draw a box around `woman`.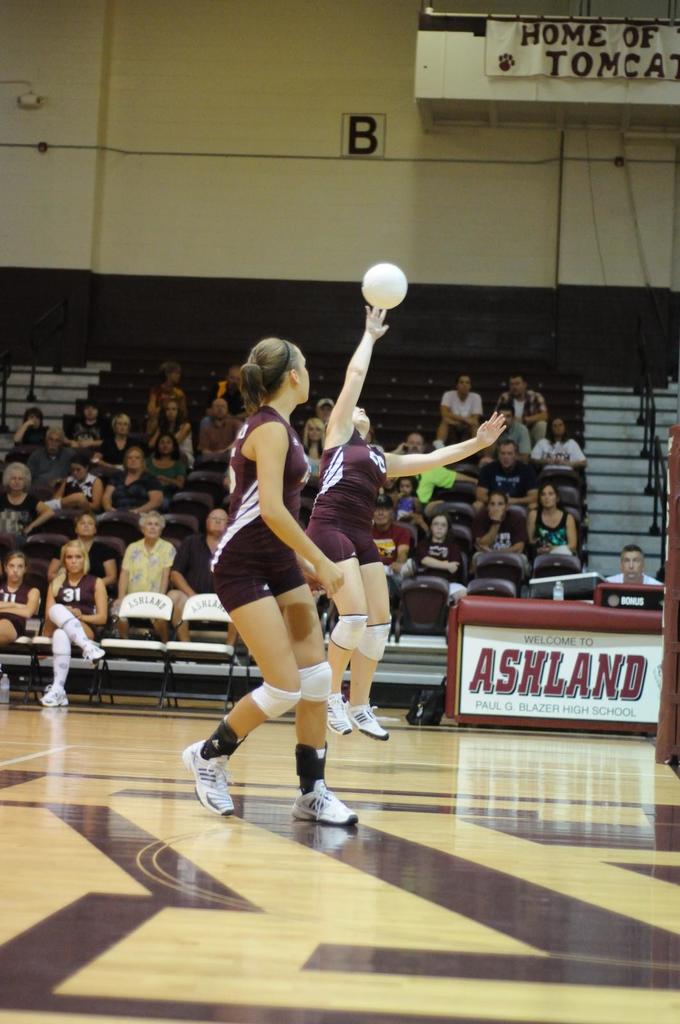
[x1=9, y1=406, x2=49, y2=449].
